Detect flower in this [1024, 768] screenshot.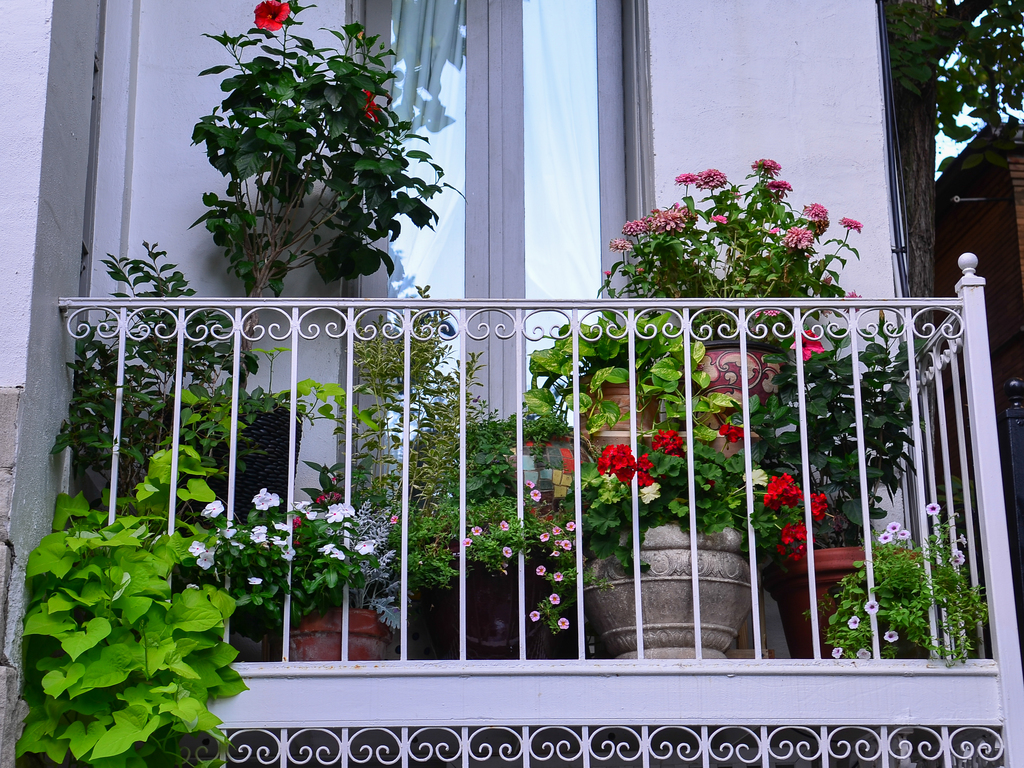
Detection: rect(762, 177, 786, 200).
